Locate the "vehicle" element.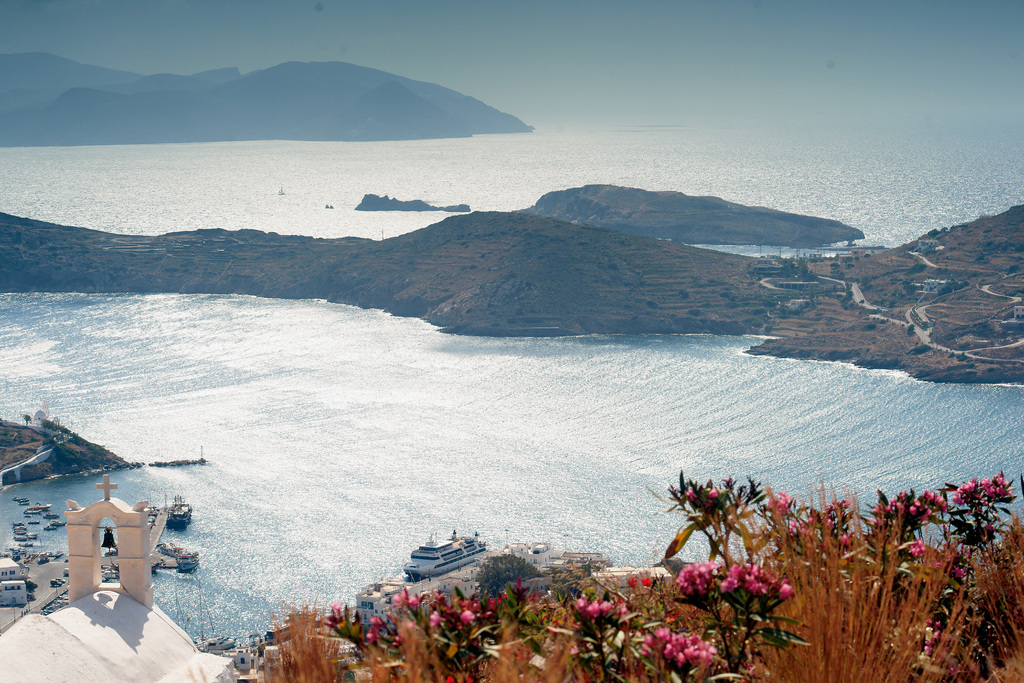
Element bbox: region(166, 496, 194, 522).
